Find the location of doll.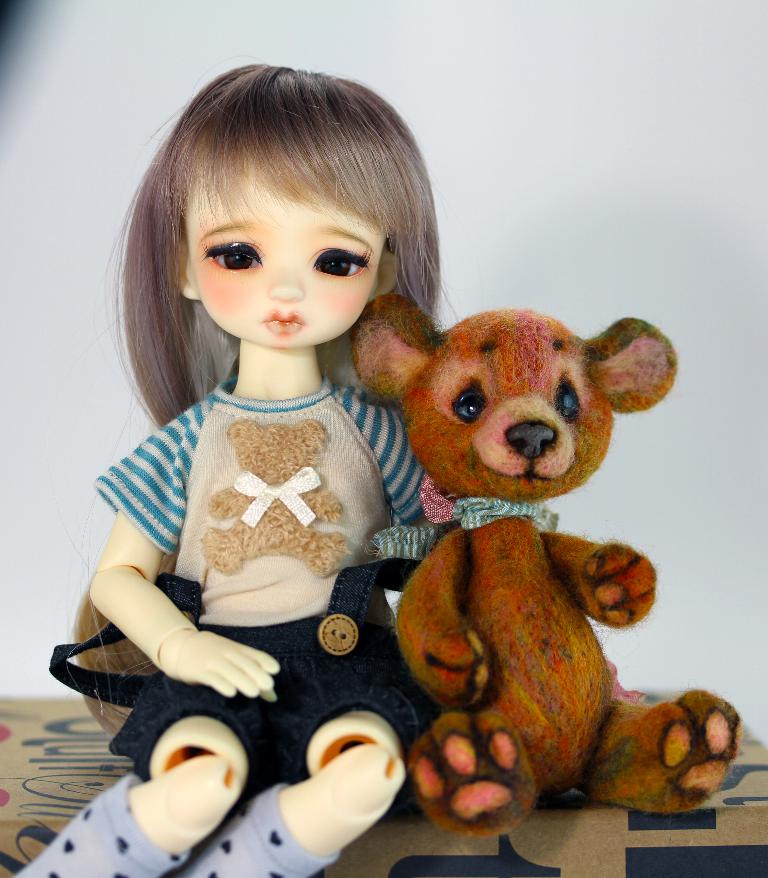
Location: (6,55,456,877).
